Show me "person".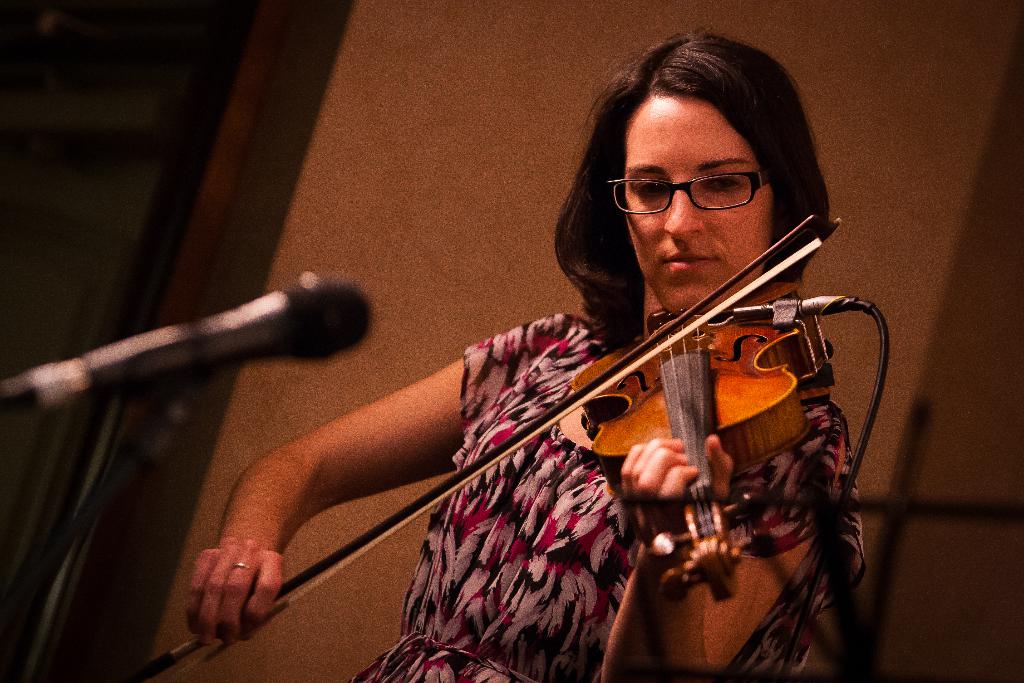
"person" is here: 97 86 954 682.
